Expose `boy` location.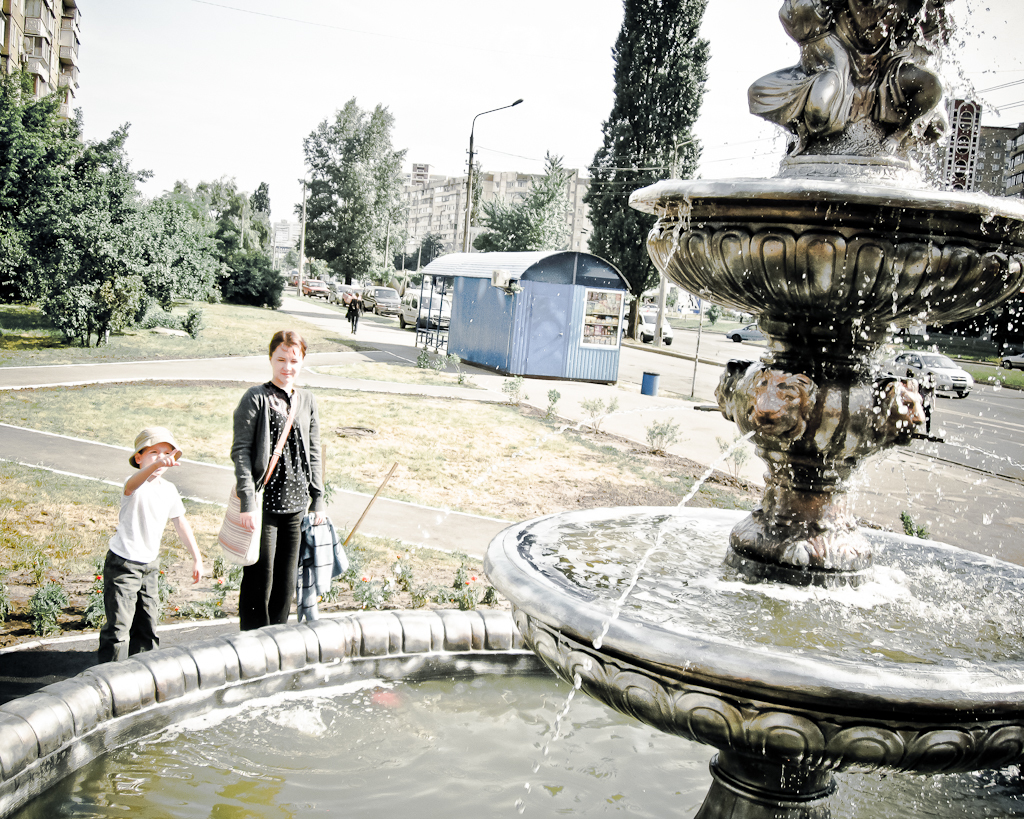
Exposed at rect(97, 420, 204, 661).
